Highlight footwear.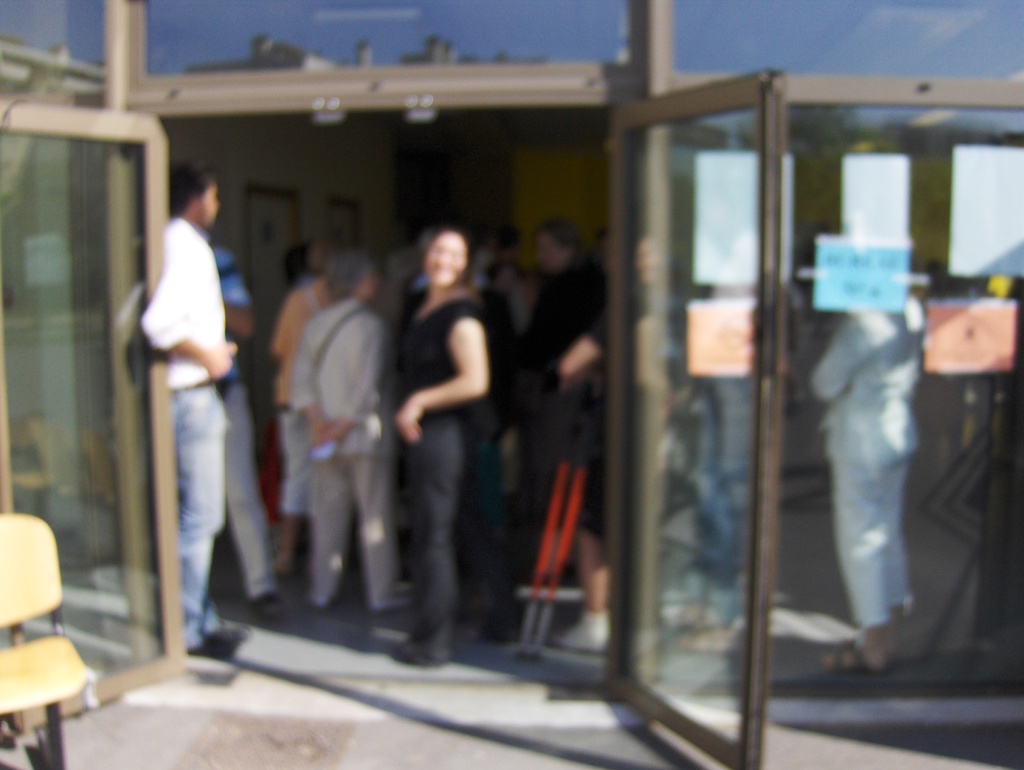
Highlighted region: detection(309, 588, 334, 611).
